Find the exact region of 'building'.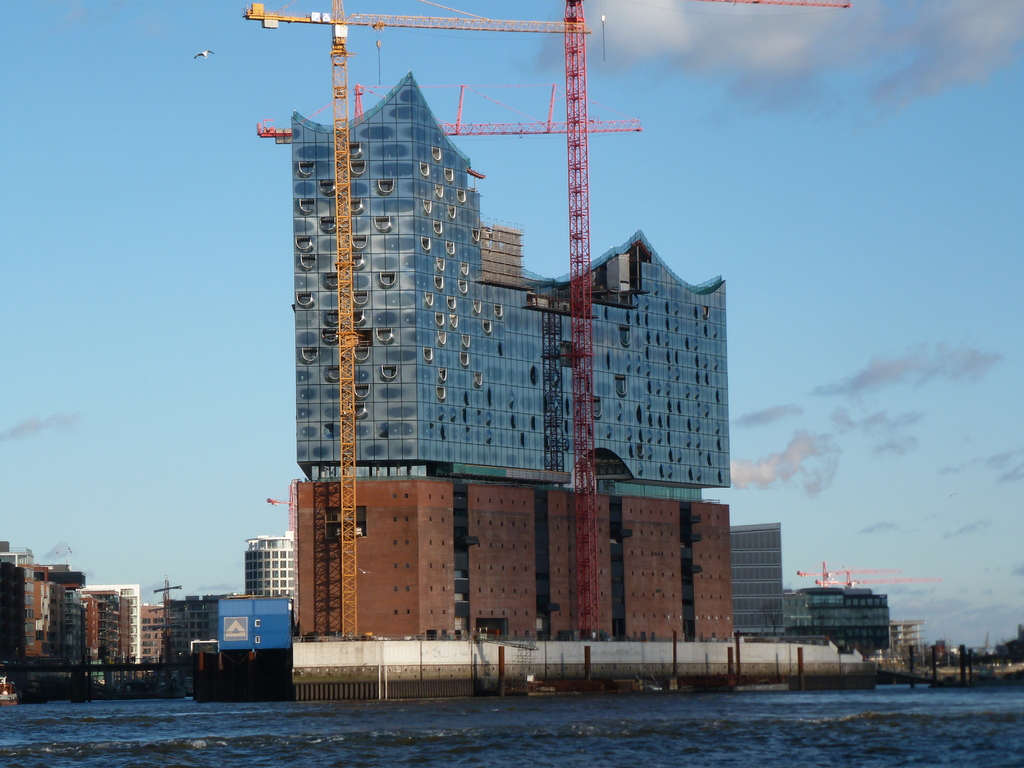
Exact region: crop(246, 536, 298, 598).
